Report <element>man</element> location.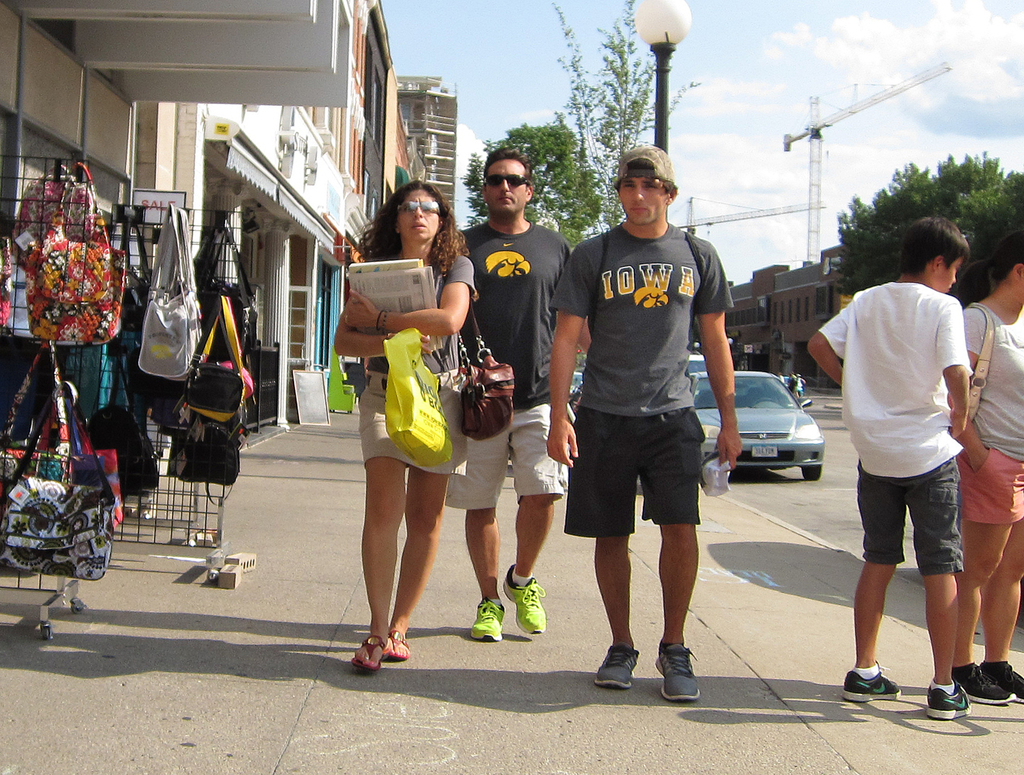
Report: [x1=453, y1=146, x2=599, y2=647].
